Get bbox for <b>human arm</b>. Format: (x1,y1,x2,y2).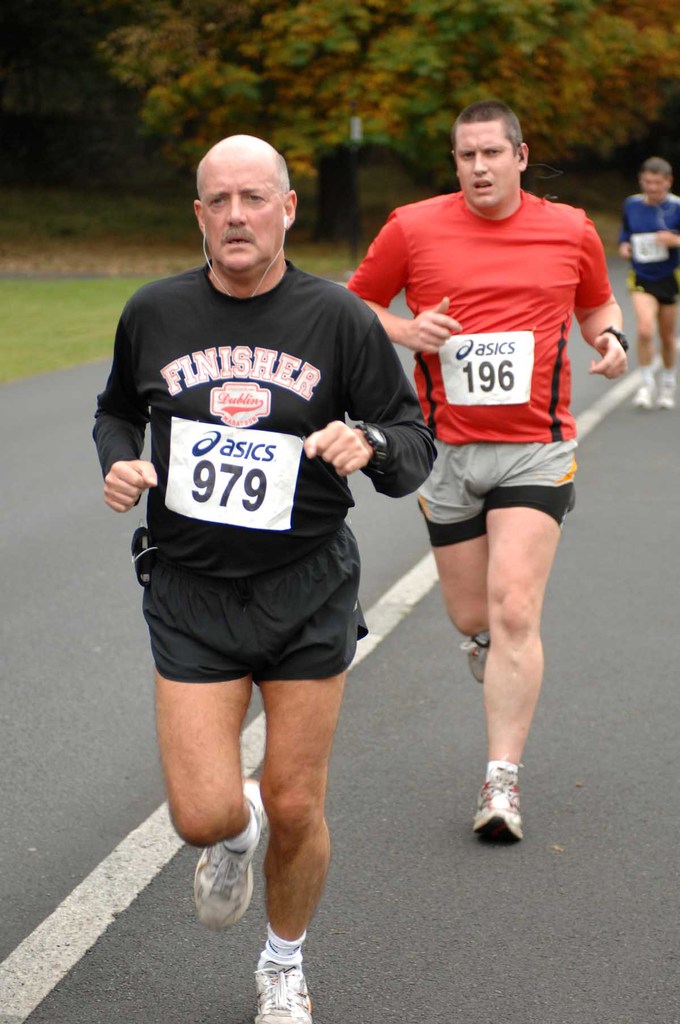
(574,216,631,386).
